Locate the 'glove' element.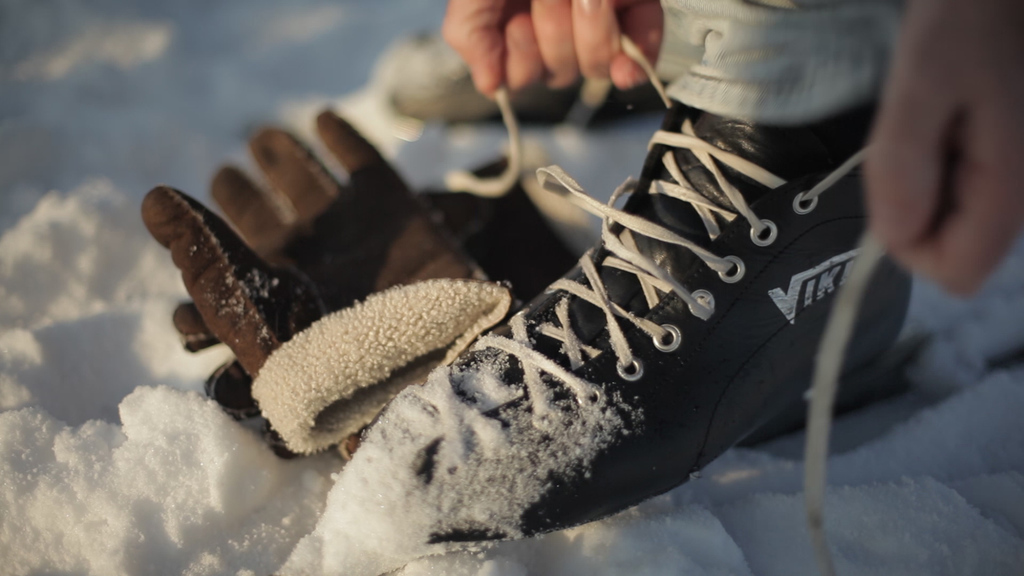
Element bbox: <bbox>170, 157, 584, 457</bbox>.
